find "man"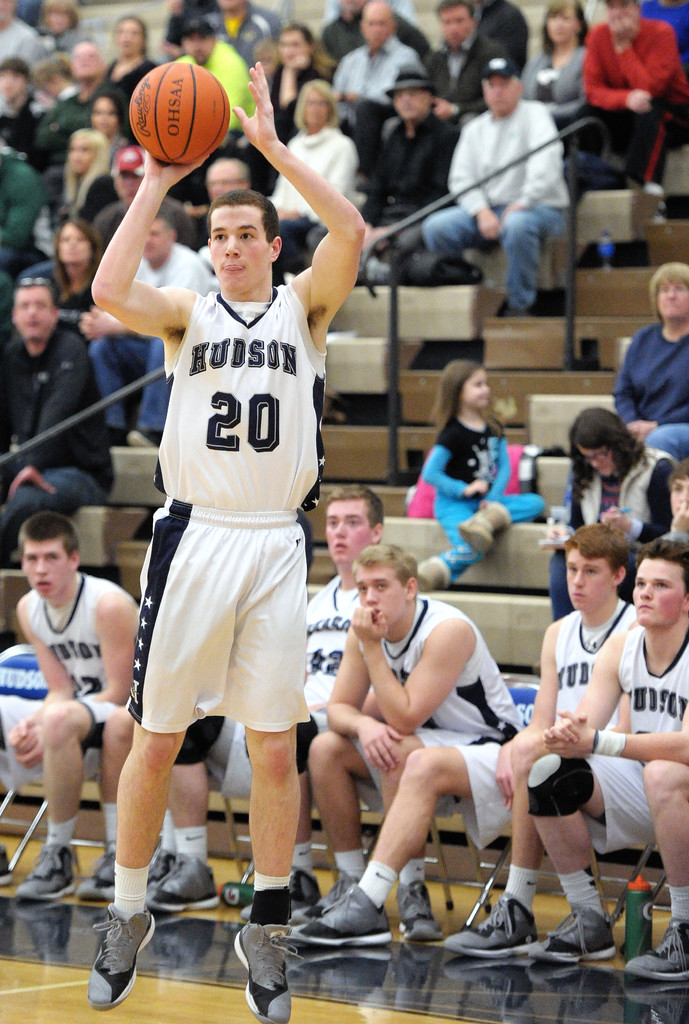
left=91, top=63, right=375, bottom=1022
